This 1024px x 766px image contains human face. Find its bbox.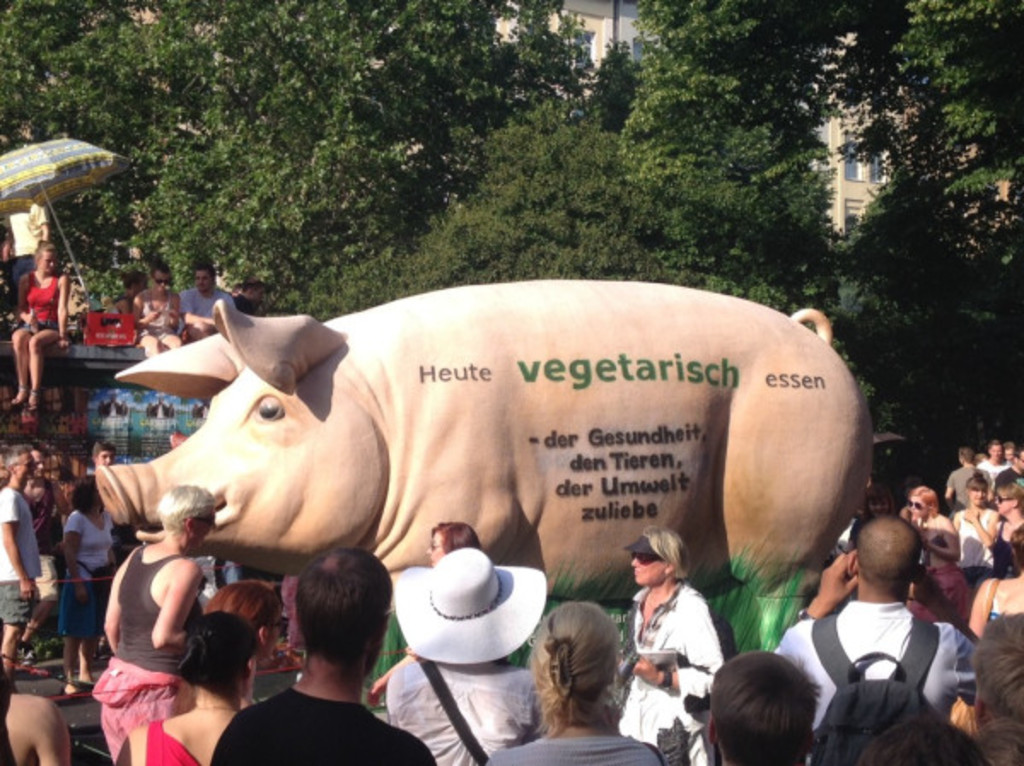
{"left": 906, "top": 500, "right": 920, "bottom": 519}.
